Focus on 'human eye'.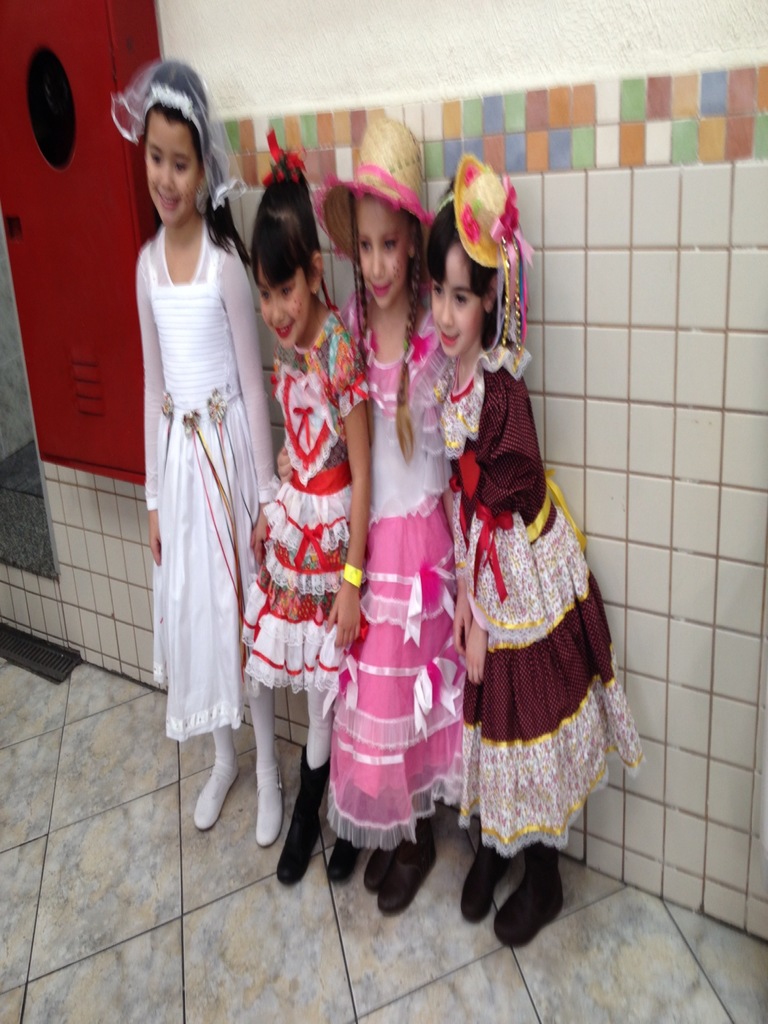
Focused at x1=431, y1=283, x2=445, y2=299.
